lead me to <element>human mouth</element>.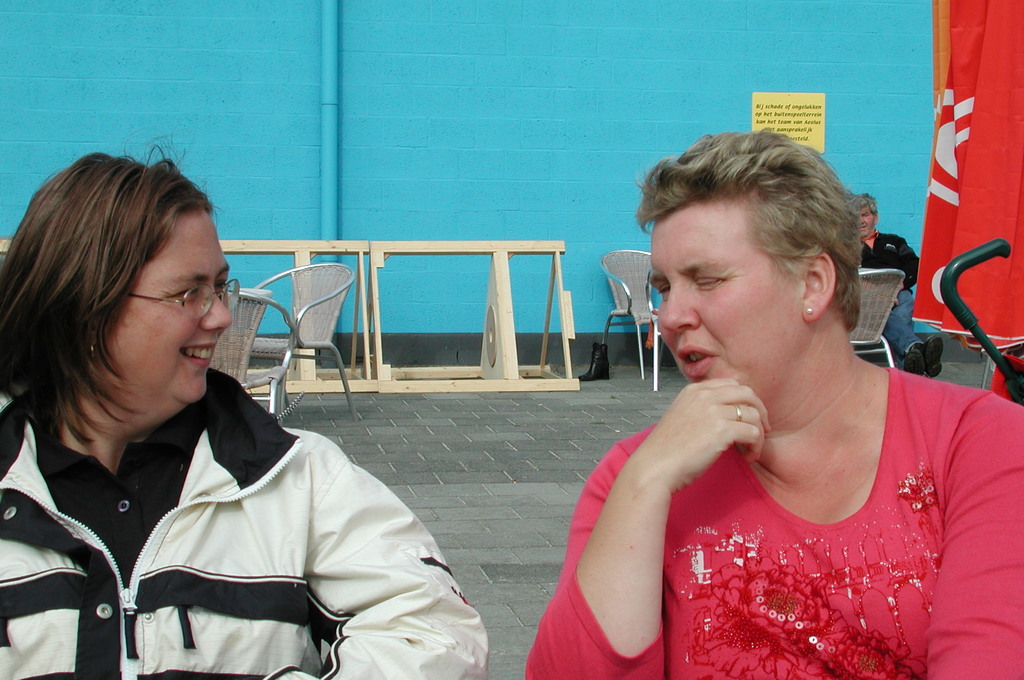
Lead to locate(168, 337, 214, 379).
